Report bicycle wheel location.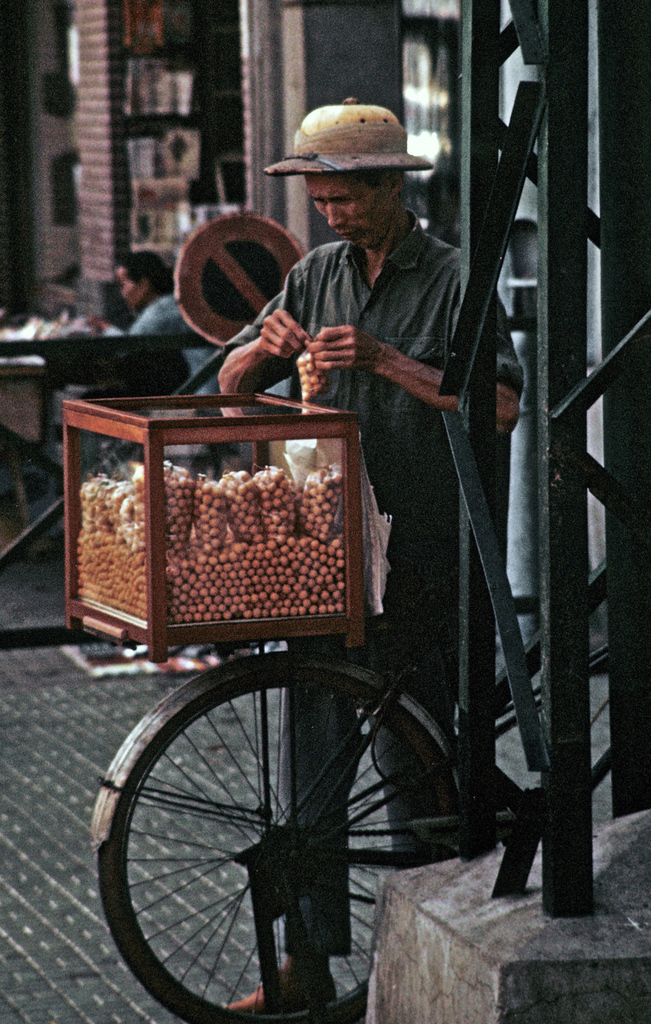
Report: l=104, t=656, r=474, b=1023.
